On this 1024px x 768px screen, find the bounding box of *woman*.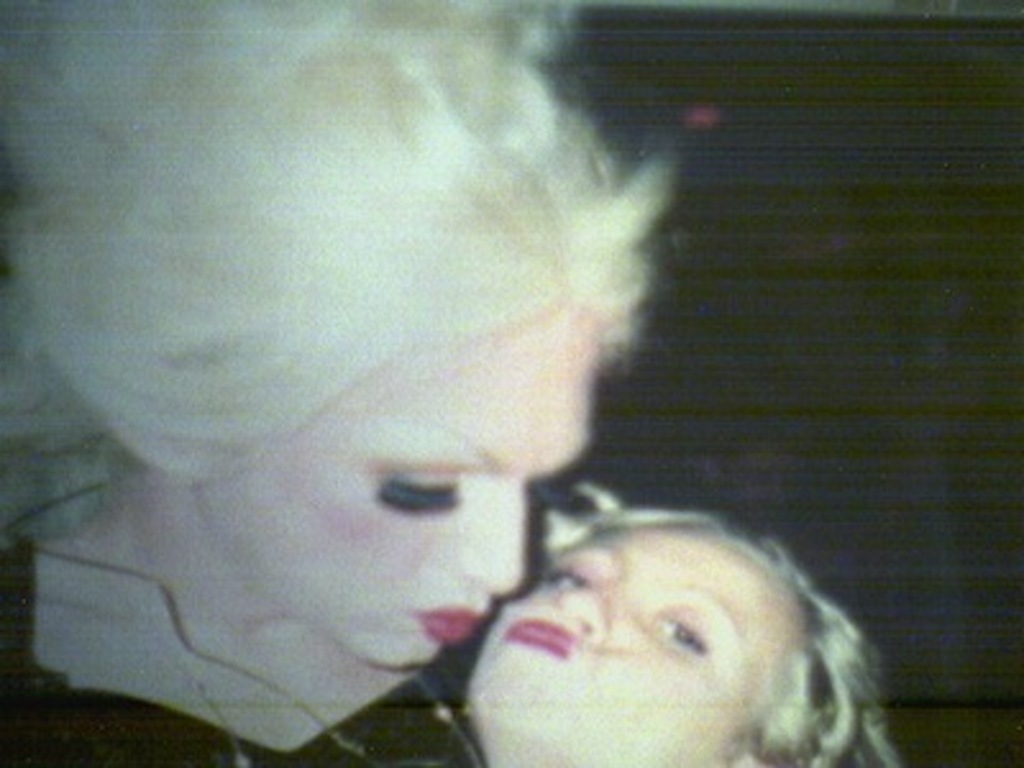
Bounding box: x1=0 y1=0 x2=689 y2=765.
